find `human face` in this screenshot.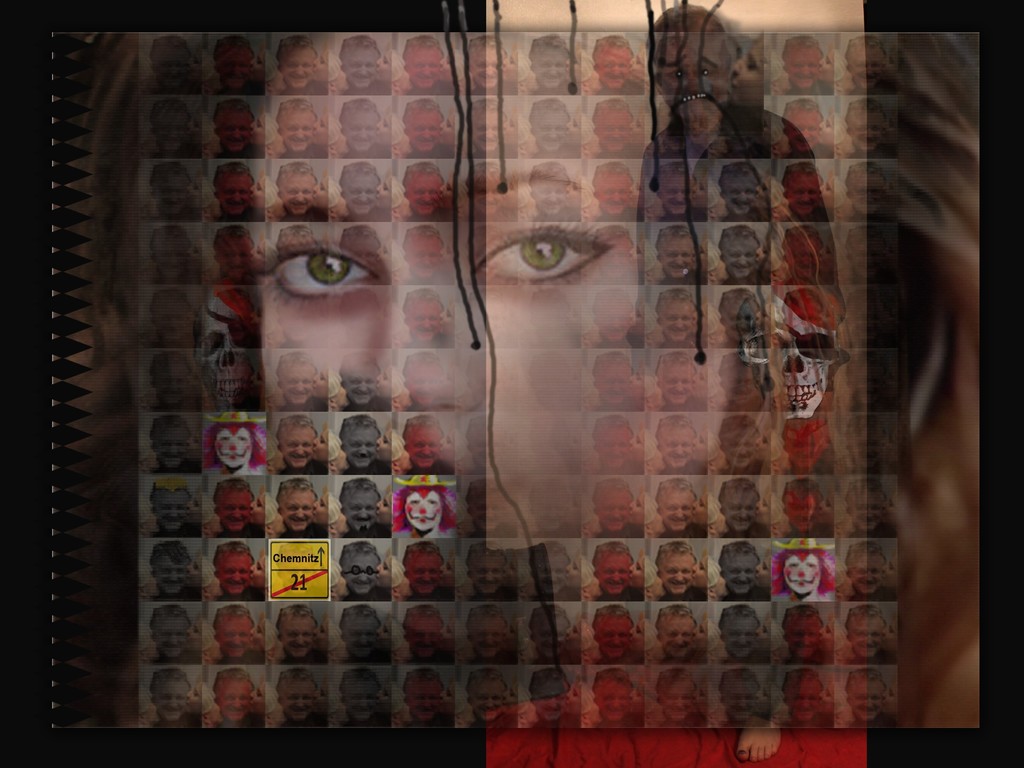
The bounding box for `human face` is <region>598, 552, 628, 598</region>.
